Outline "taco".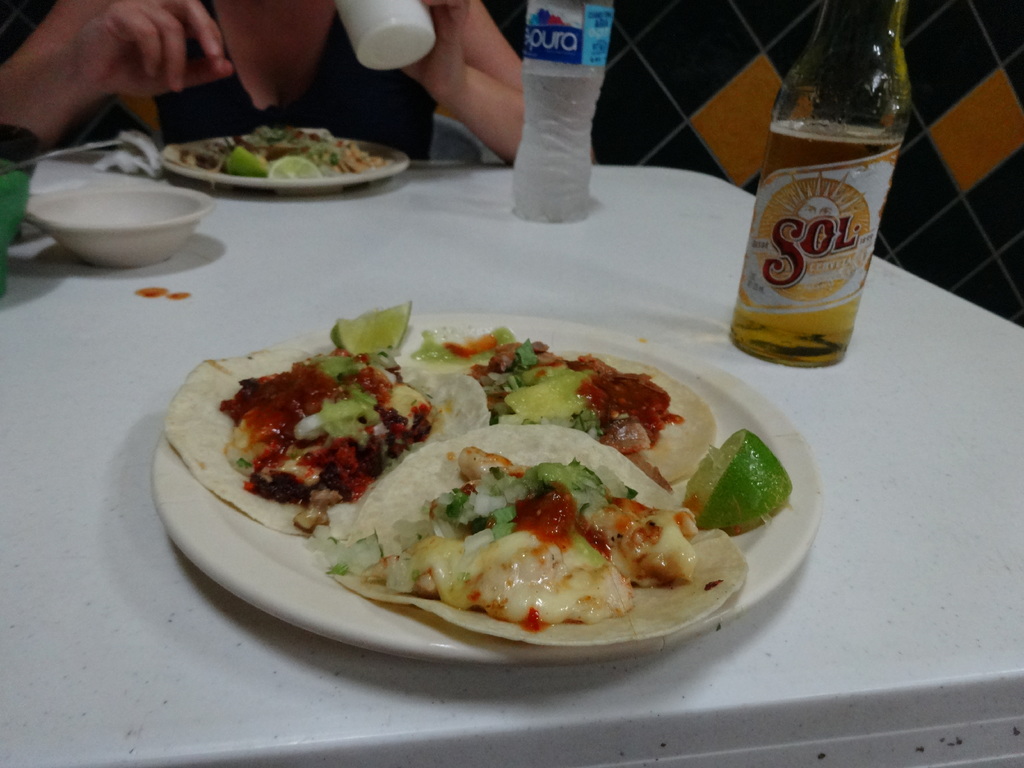
Outline: {"left": 174, "top": 338, "right": 497, "bottom": 563}.
